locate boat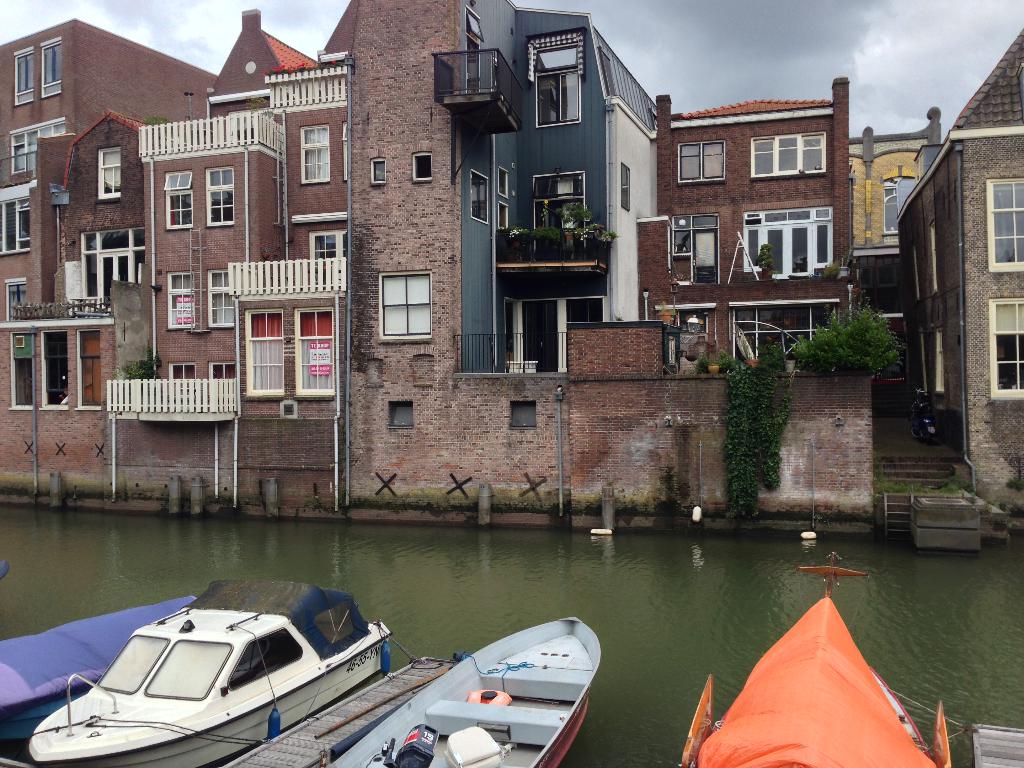
rect(26, 579, 390, 767)
